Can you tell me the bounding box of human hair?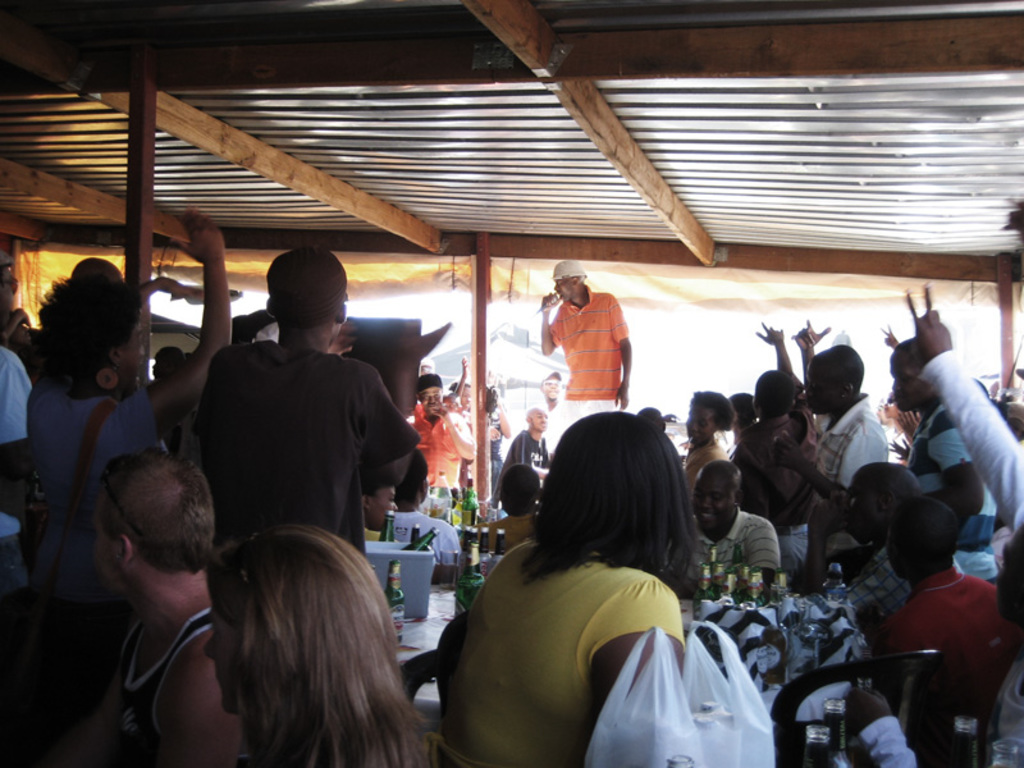
687/389/733/438.
